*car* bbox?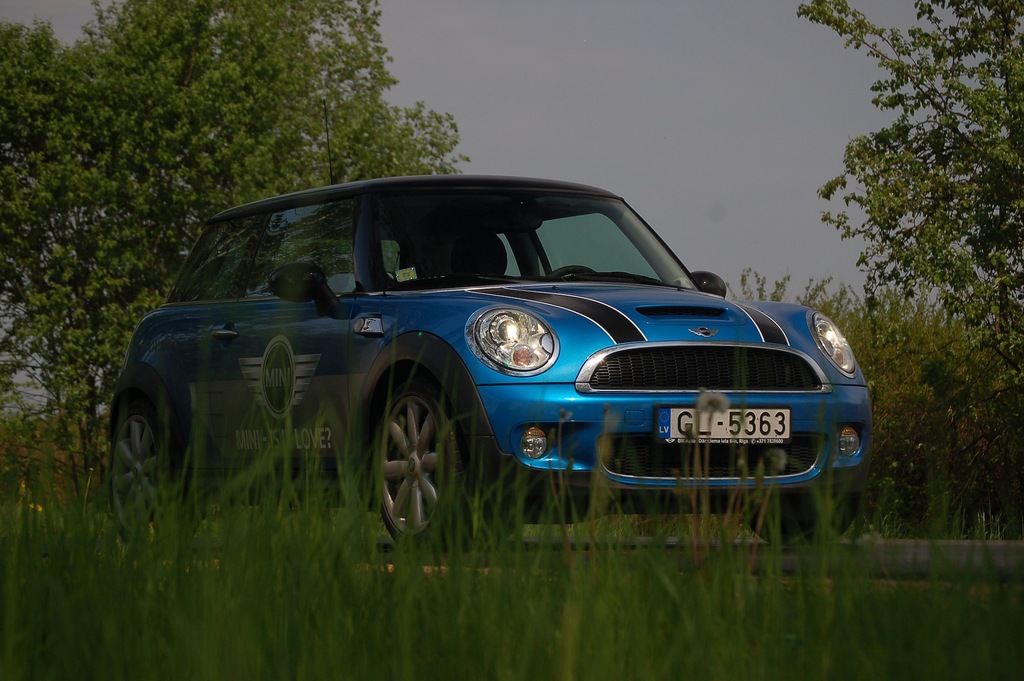
(109,167,879,545)
